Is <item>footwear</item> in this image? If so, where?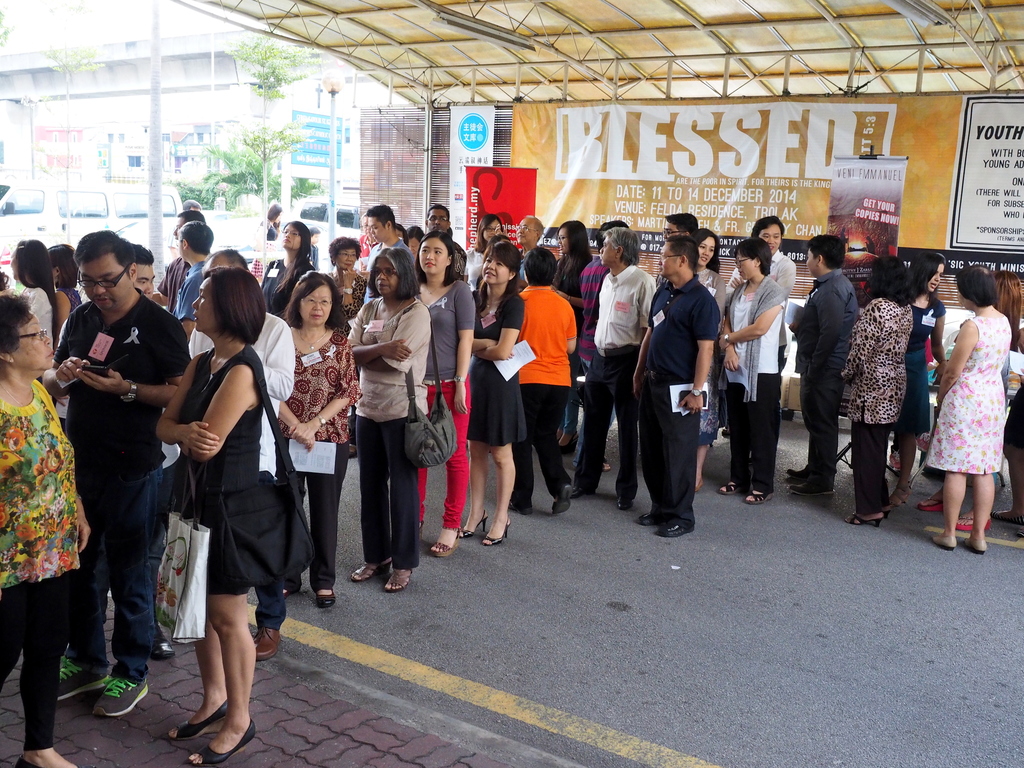
Yes, at l=561, t=430, r=578, b=454.
